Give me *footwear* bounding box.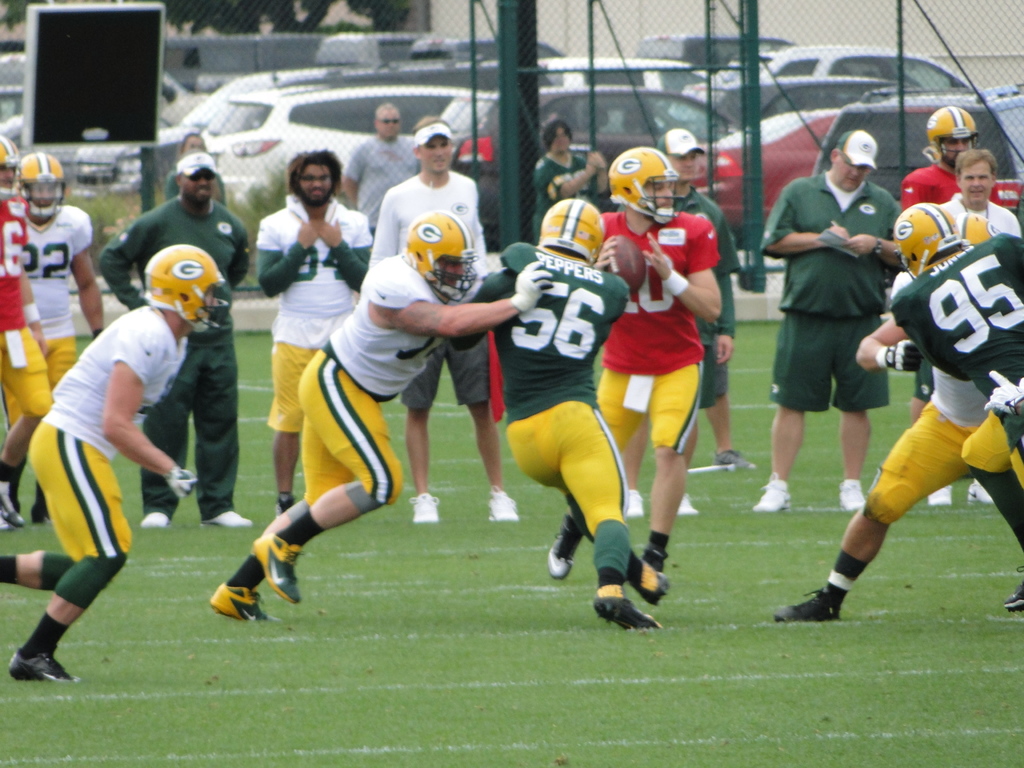
l=839, t=481, r=864, b=510.
